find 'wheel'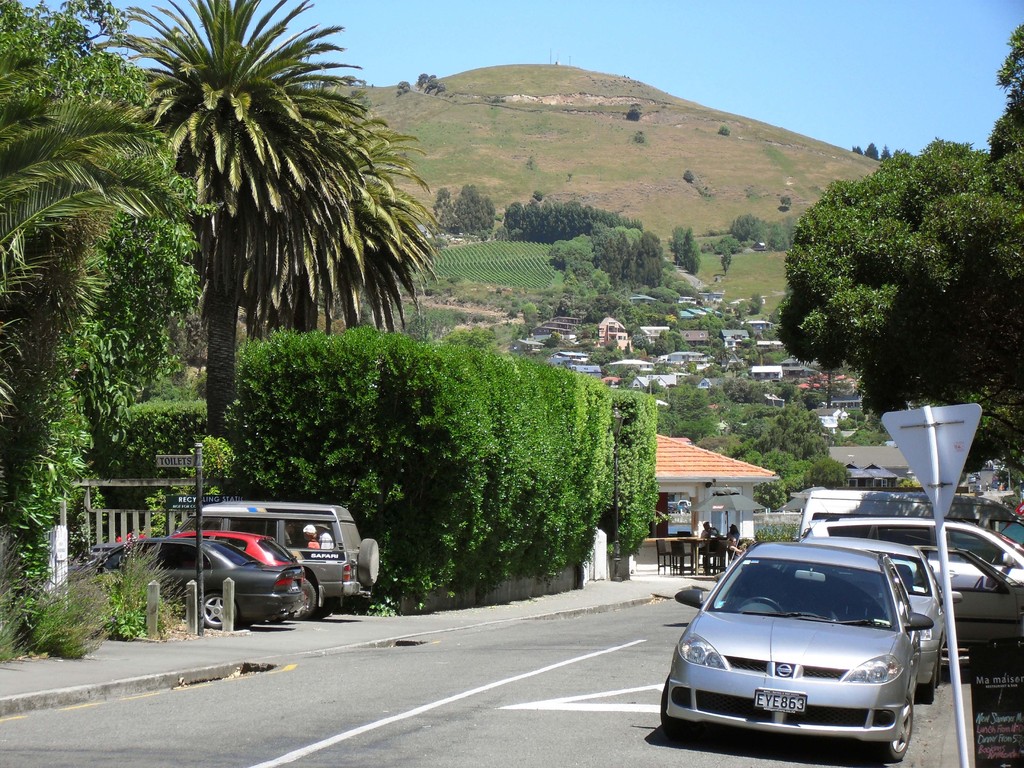
pyautogui.locateOnScreen(659, 684, 678, 728)
